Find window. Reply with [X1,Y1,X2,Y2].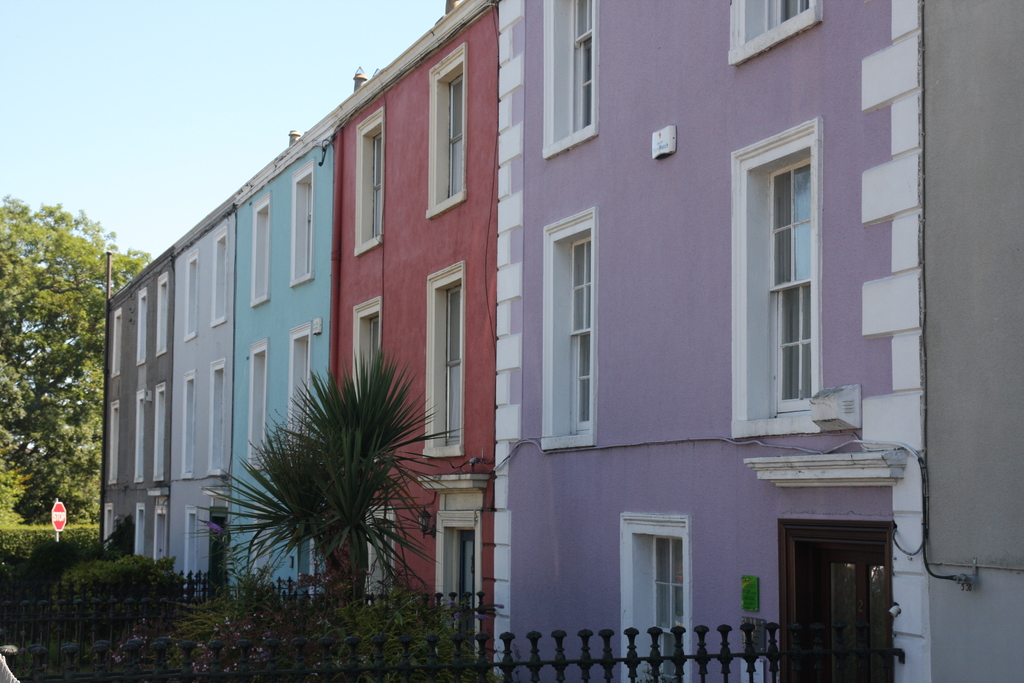
[102,504,115,538].
